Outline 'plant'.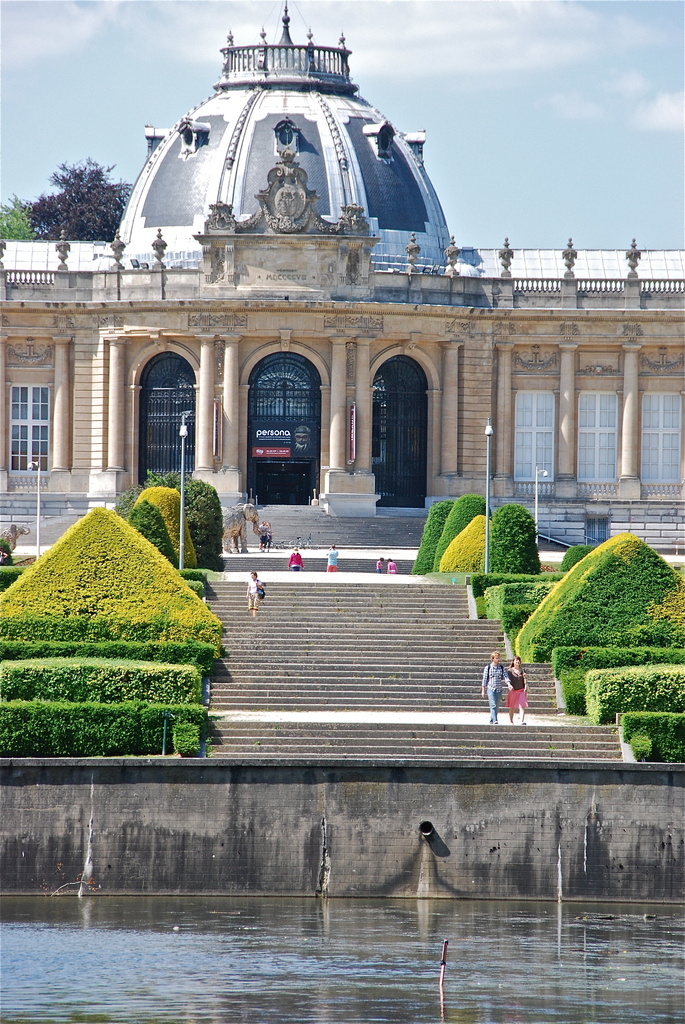
Outline: [x1=489, y1=505, x2=548, y2=577].
